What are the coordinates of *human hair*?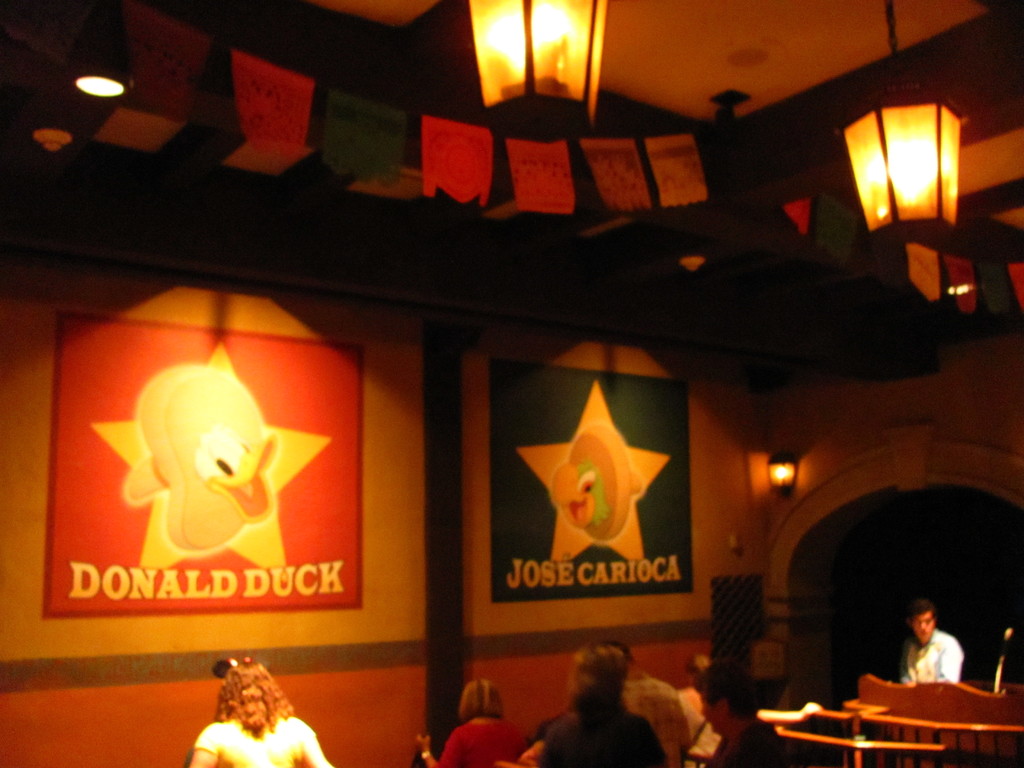
(left=909, top=600, right=938, bottom=621).
